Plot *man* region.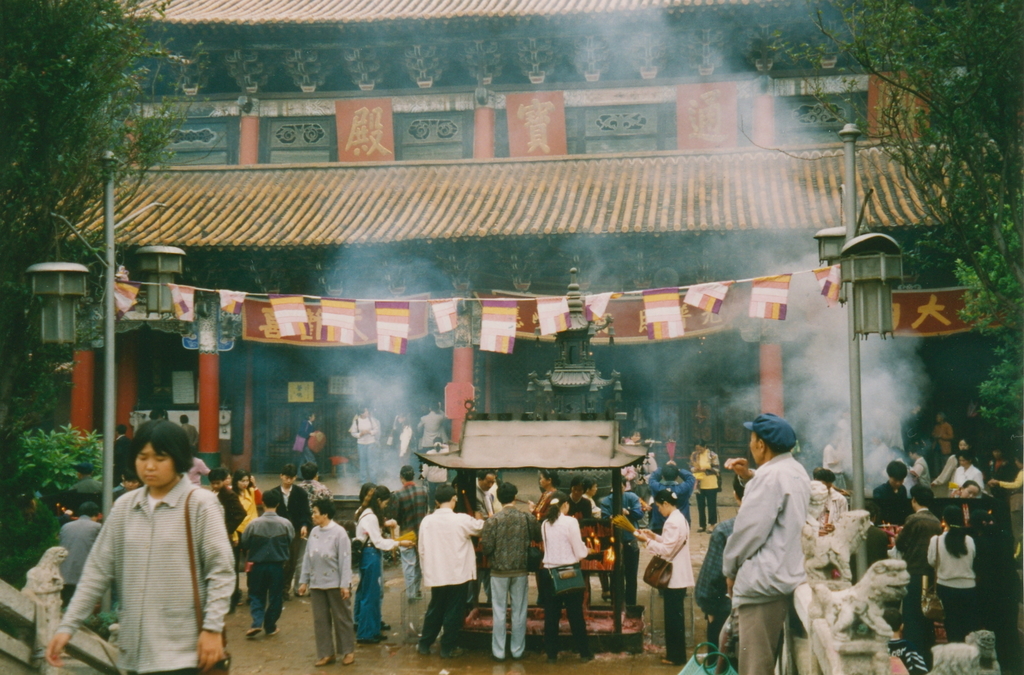
Plotted at detection(206, 465, 247, 611).
